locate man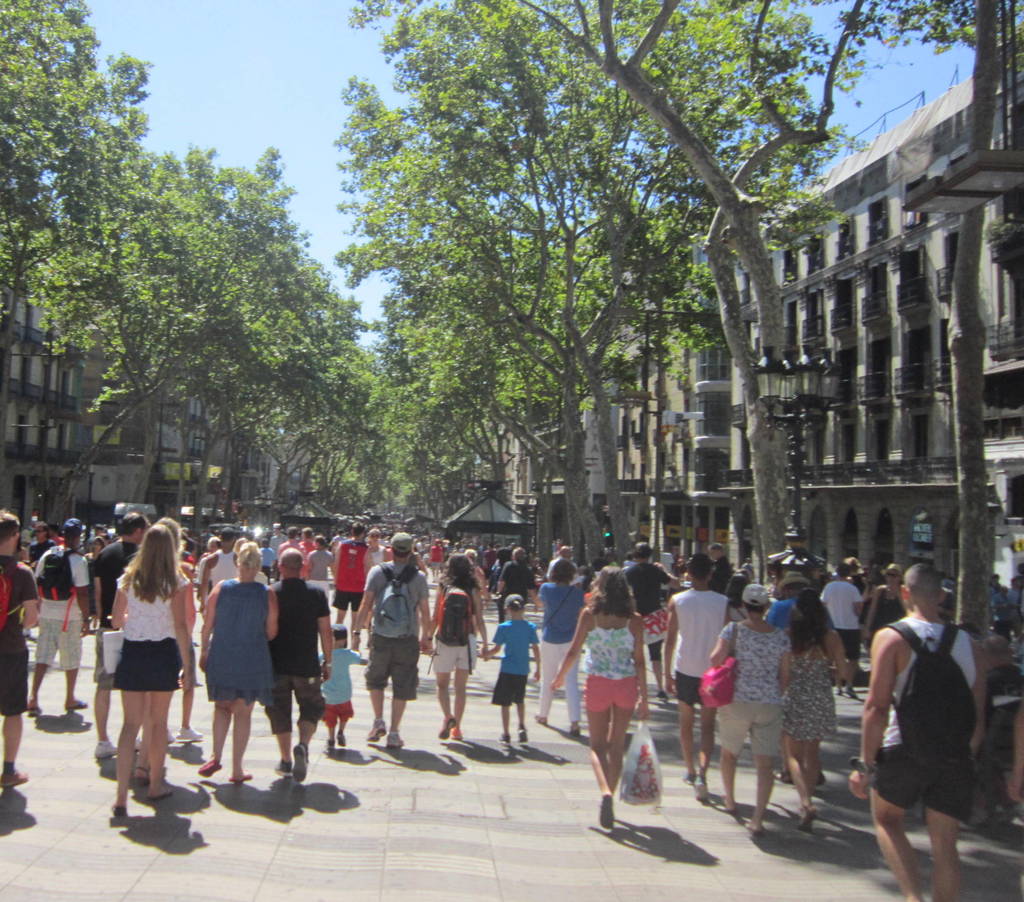
<region>28, 517, 91, 709</region>
